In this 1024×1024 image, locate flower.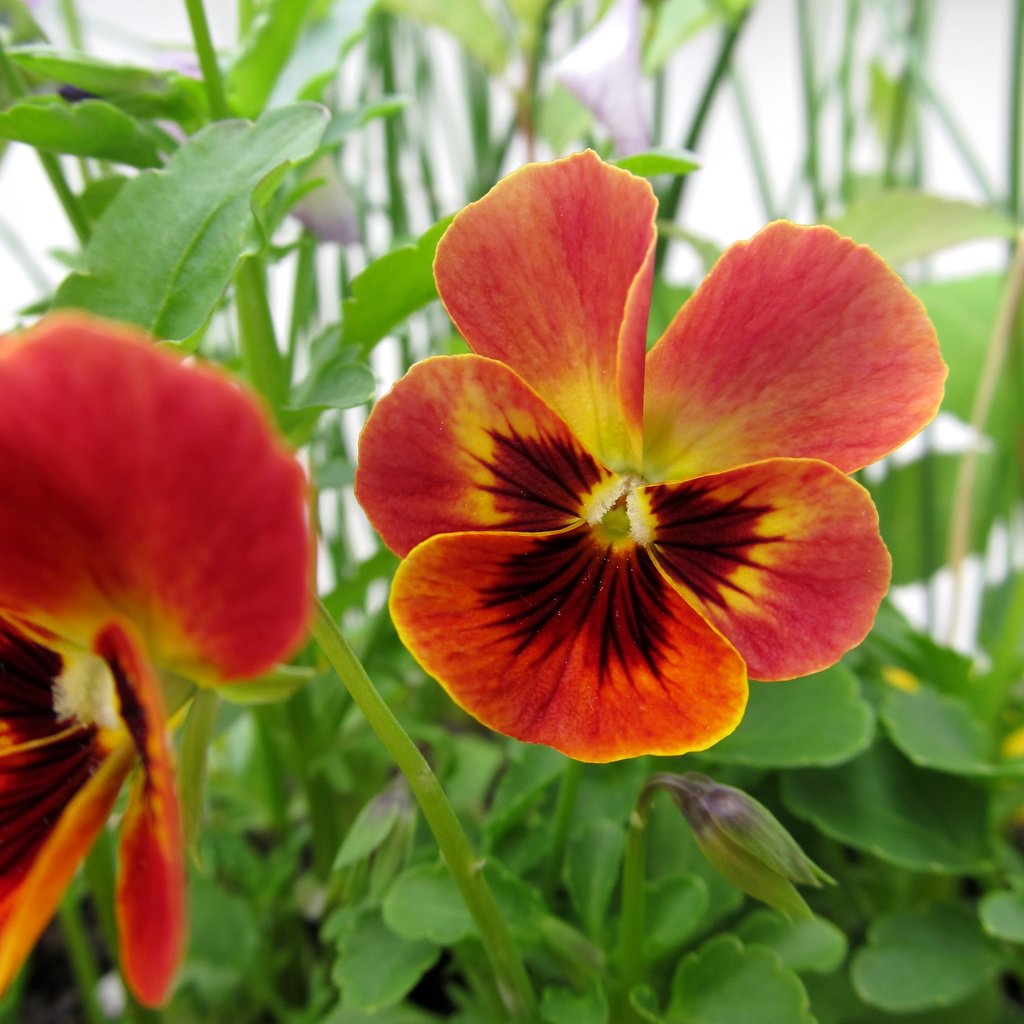
Bounding box: left=354, top=147, right=956, bottom=769.
